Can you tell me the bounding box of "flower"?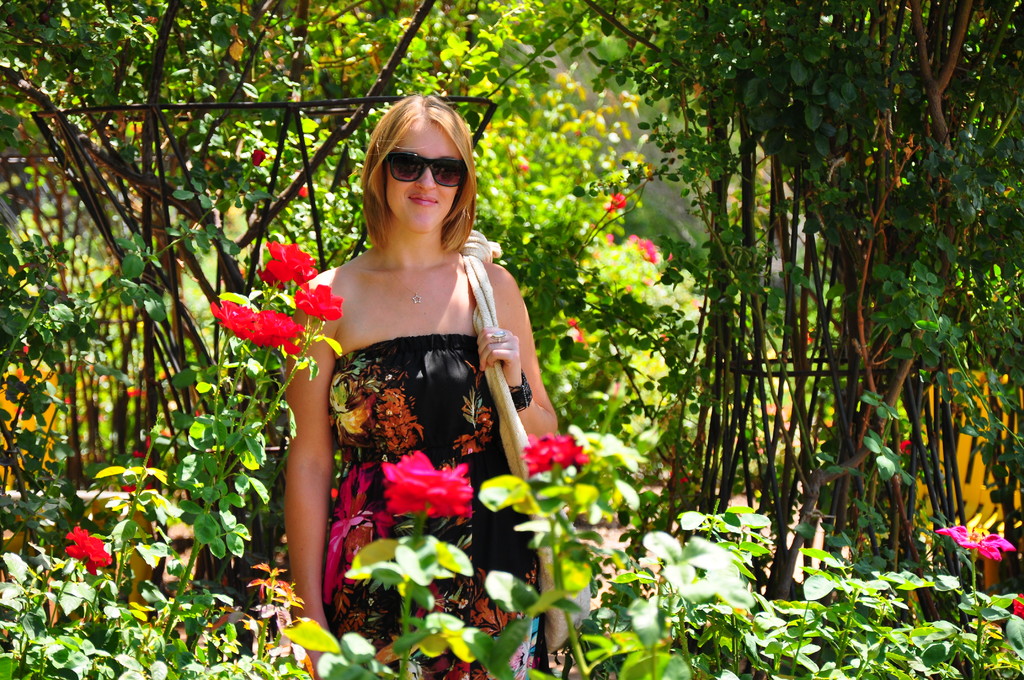
left=898, top=440, right=909, bottom=455.
